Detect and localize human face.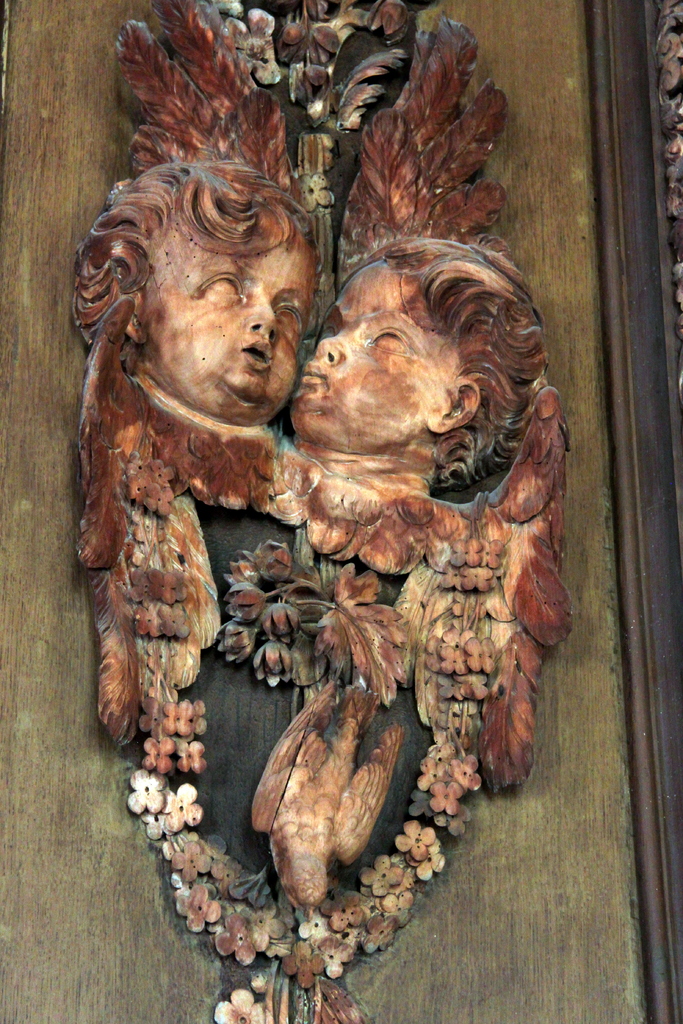
Localized at rect(146, 202, 325, 414).
